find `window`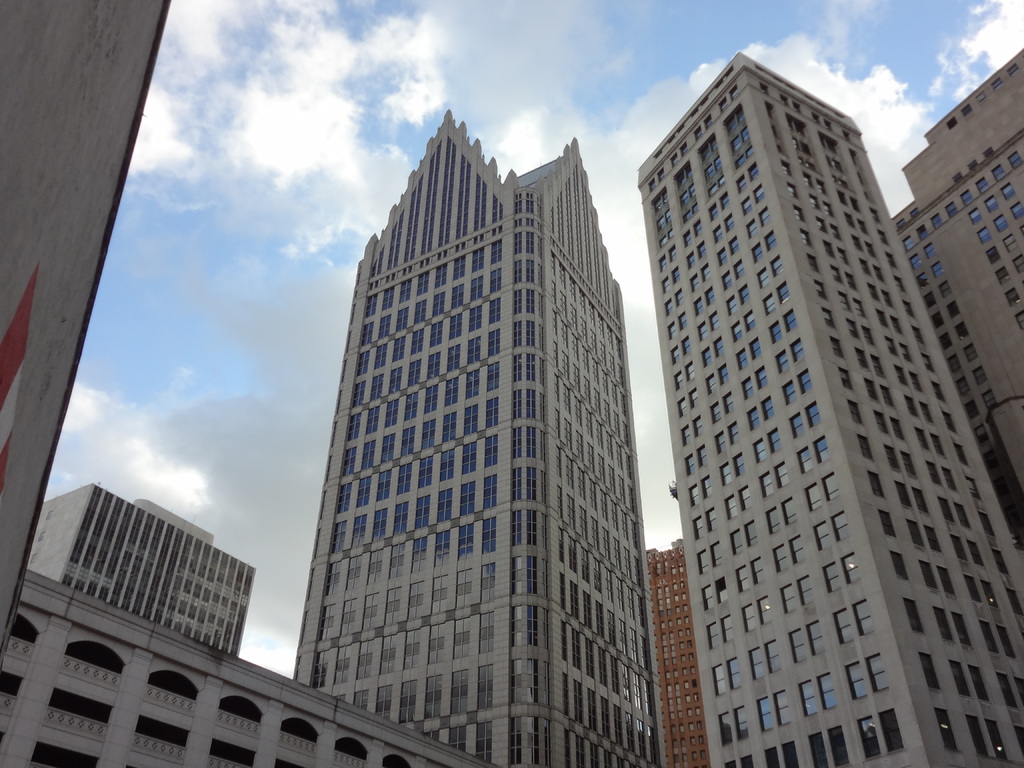
x1=706, y1=156, x2=722, y2=185
